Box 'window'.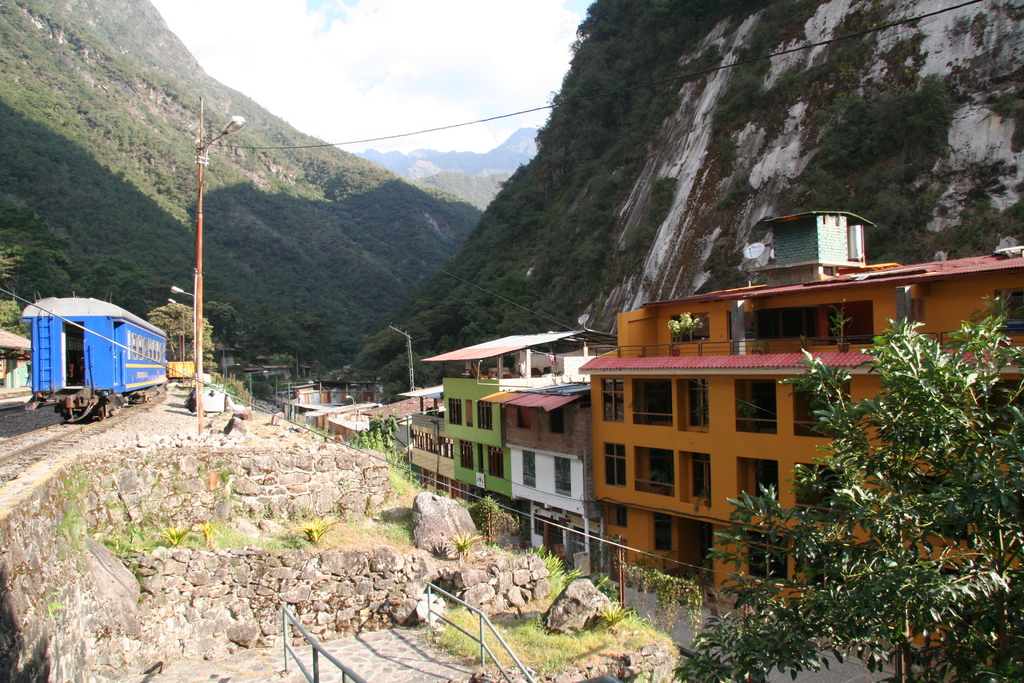
select_region(518, 406, 528, 429).
